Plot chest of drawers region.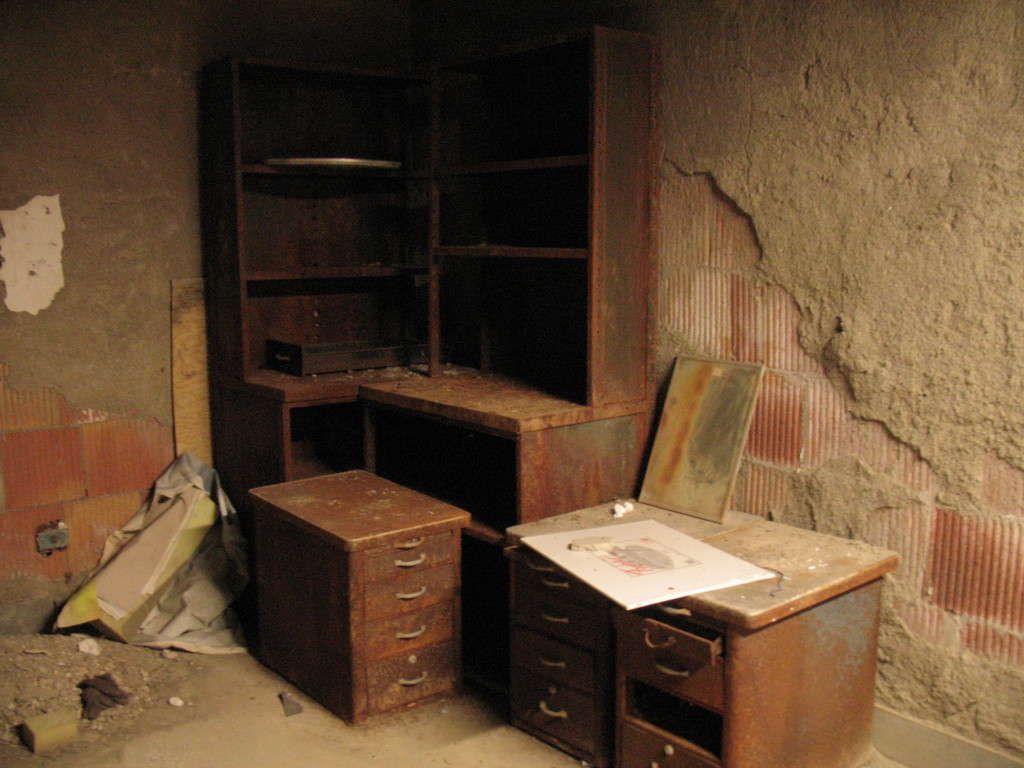
Plotted at 504, 496, 768, 763.
